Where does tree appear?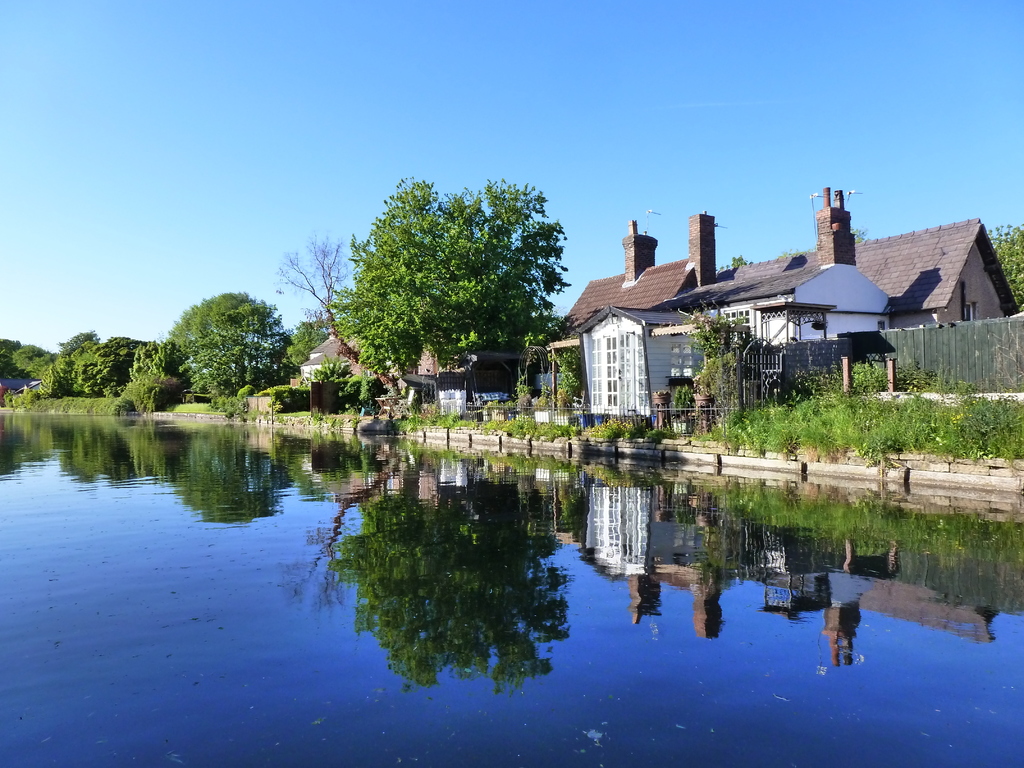
Appears at 39:325:173:423.
